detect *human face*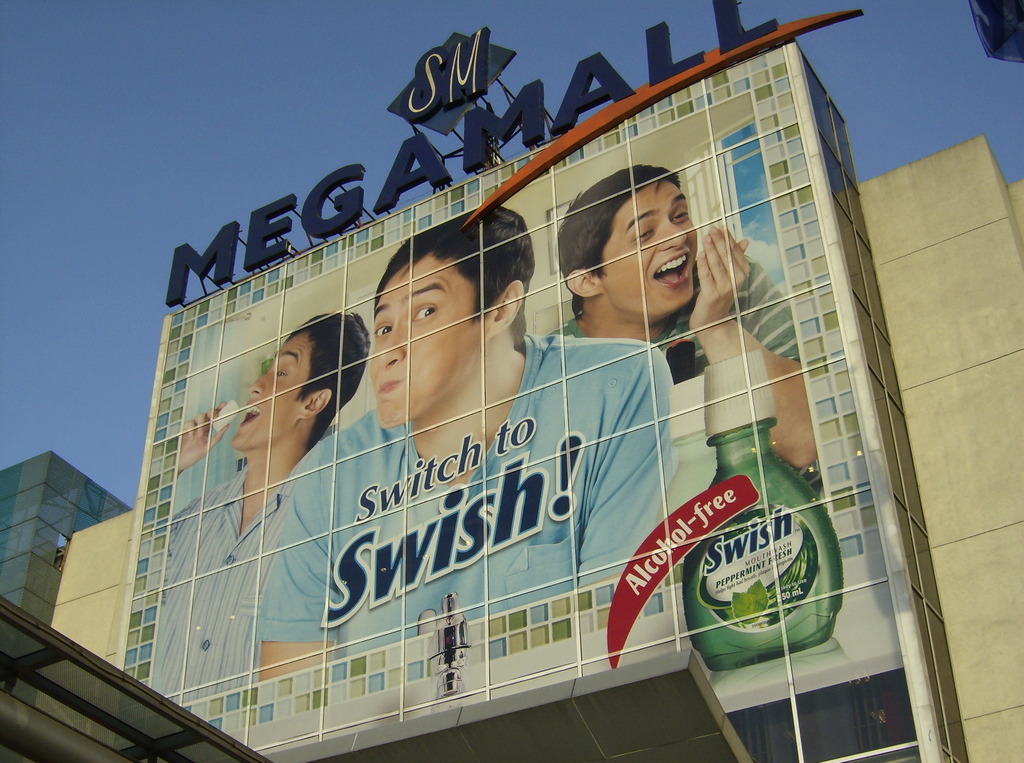
crop(373, 245, 498, 429)
